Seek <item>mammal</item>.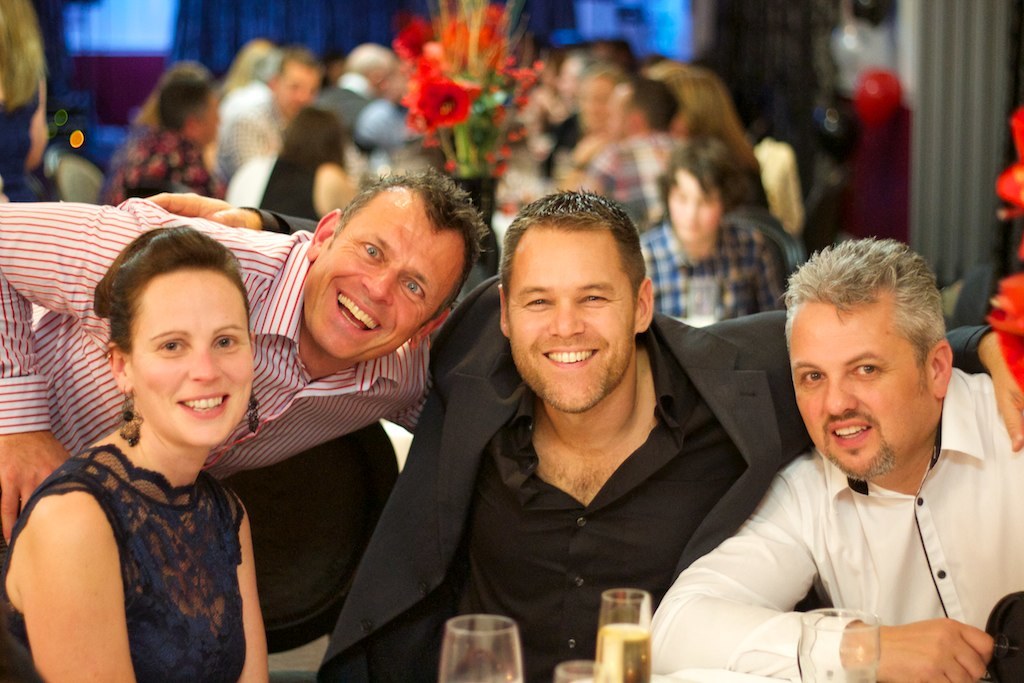
<region>0, 165, 496, 648</region>.
